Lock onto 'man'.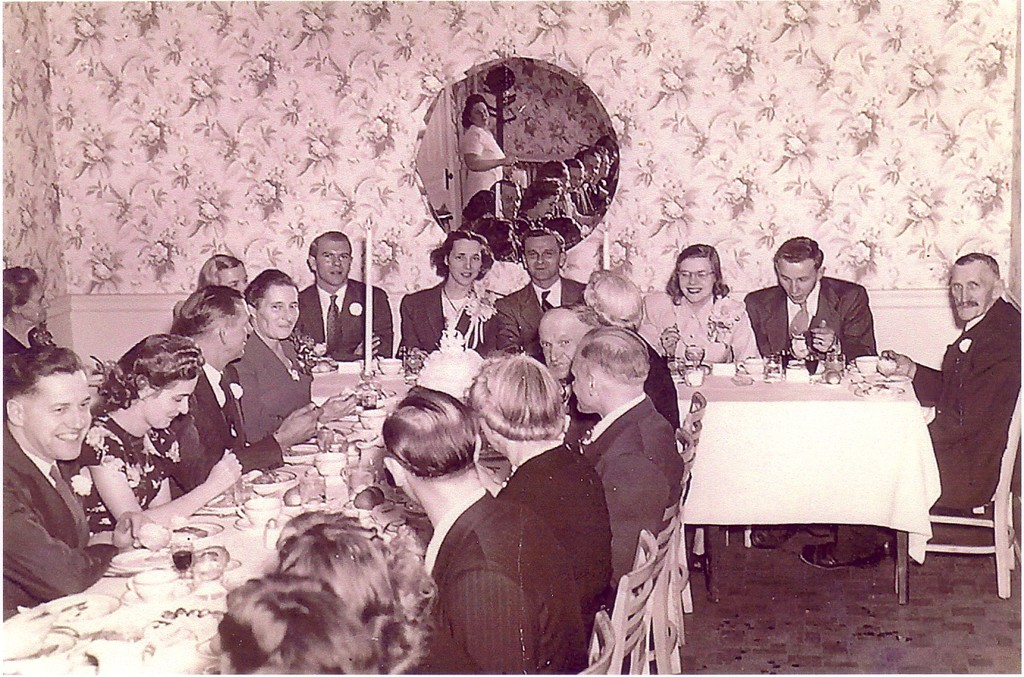
Locked: l=294, t=226, r=390, b=368.
